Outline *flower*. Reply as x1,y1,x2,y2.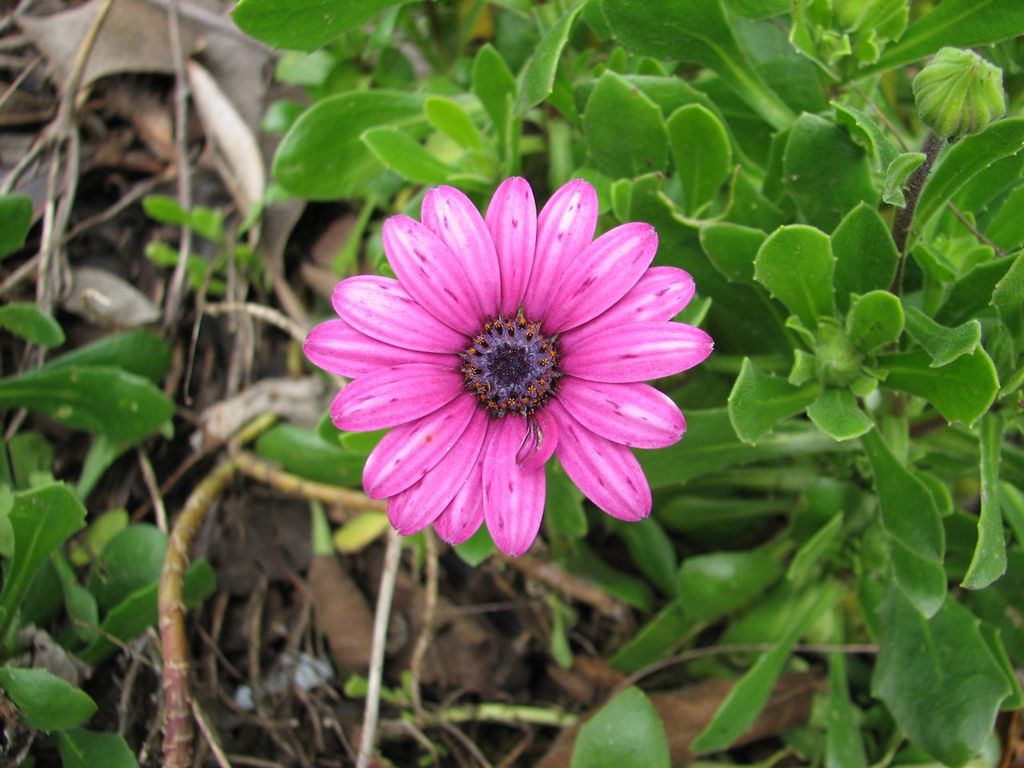
298,174,712,558.
